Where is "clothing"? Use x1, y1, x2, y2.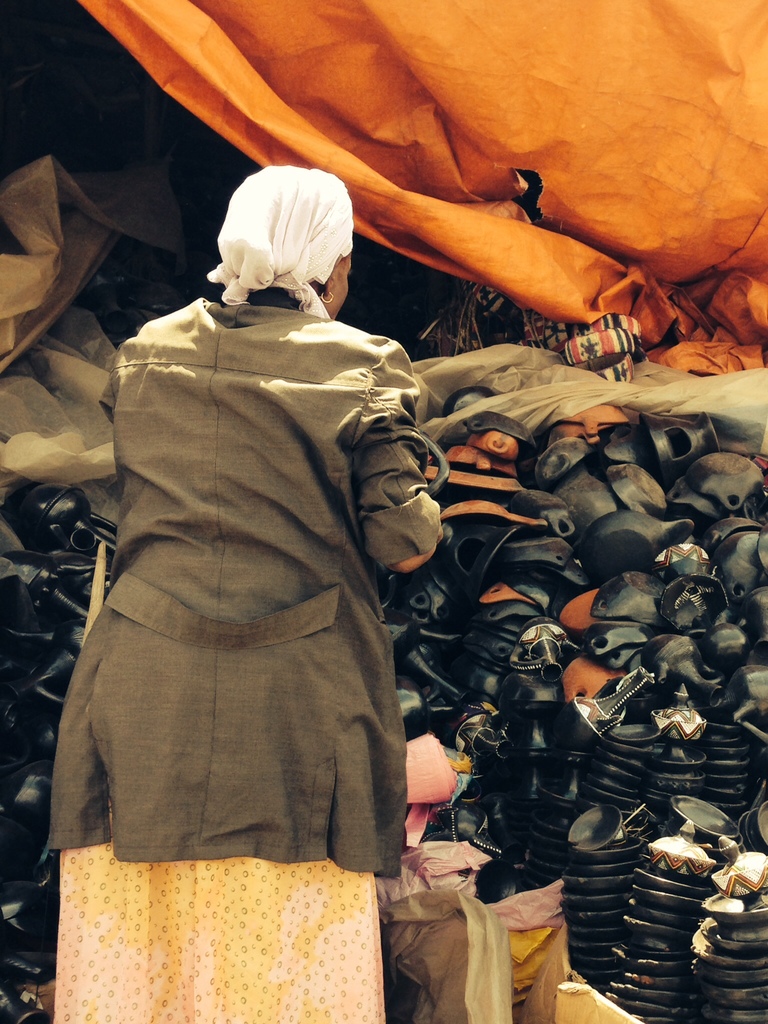
48, 299, 440, 880.
